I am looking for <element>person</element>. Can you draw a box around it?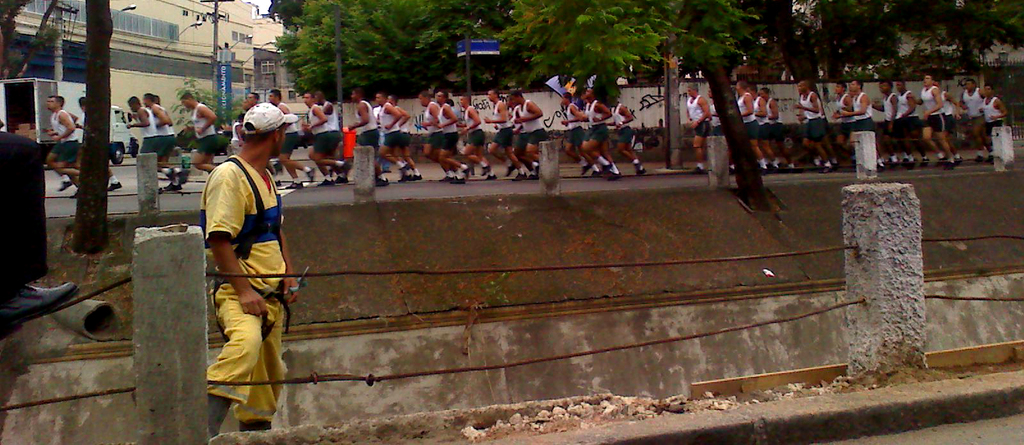
Sure, the bounding box is {"left": 189, "top": 104, "right": 291, "bottom": 435}.
